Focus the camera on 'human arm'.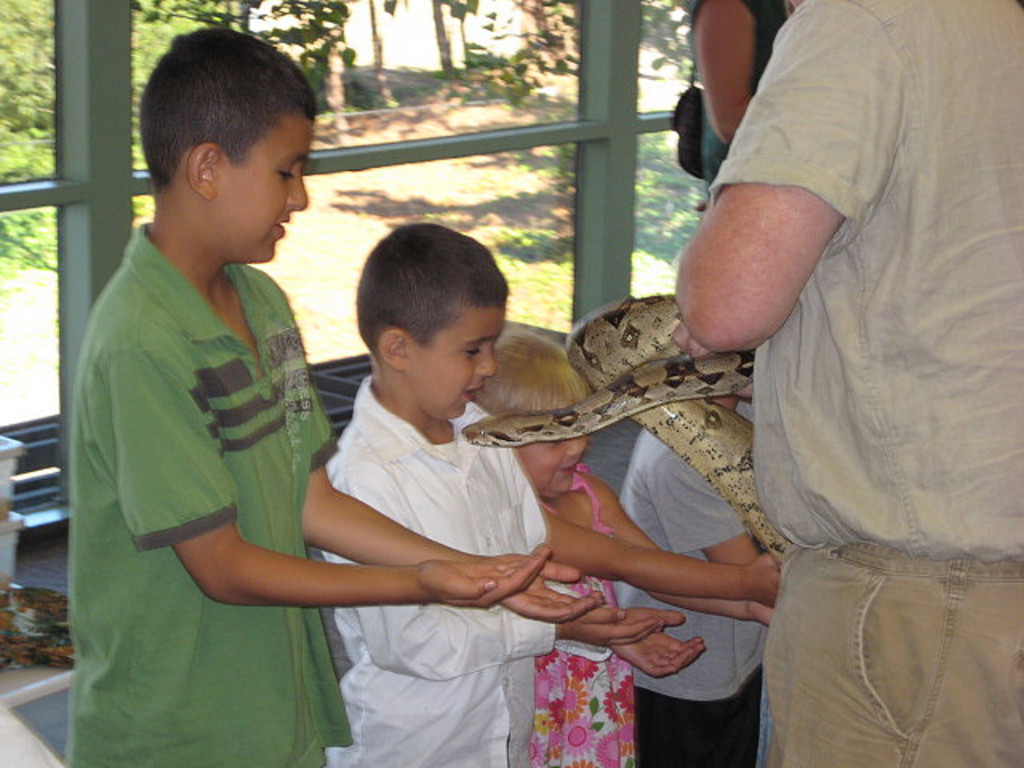
Focus region: left=592, top=470, right=774, bottom=632.
